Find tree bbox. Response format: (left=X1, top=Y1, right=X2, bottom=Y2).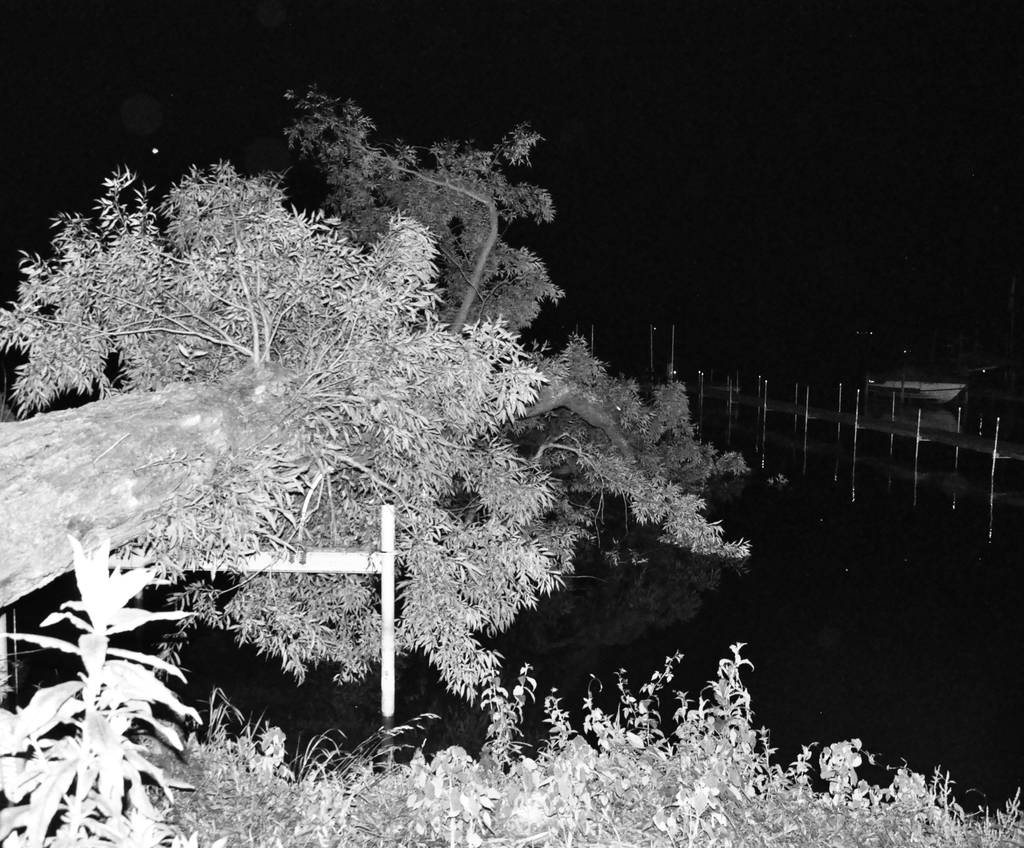
(left=0, top=80, right=766, bottom=703).
